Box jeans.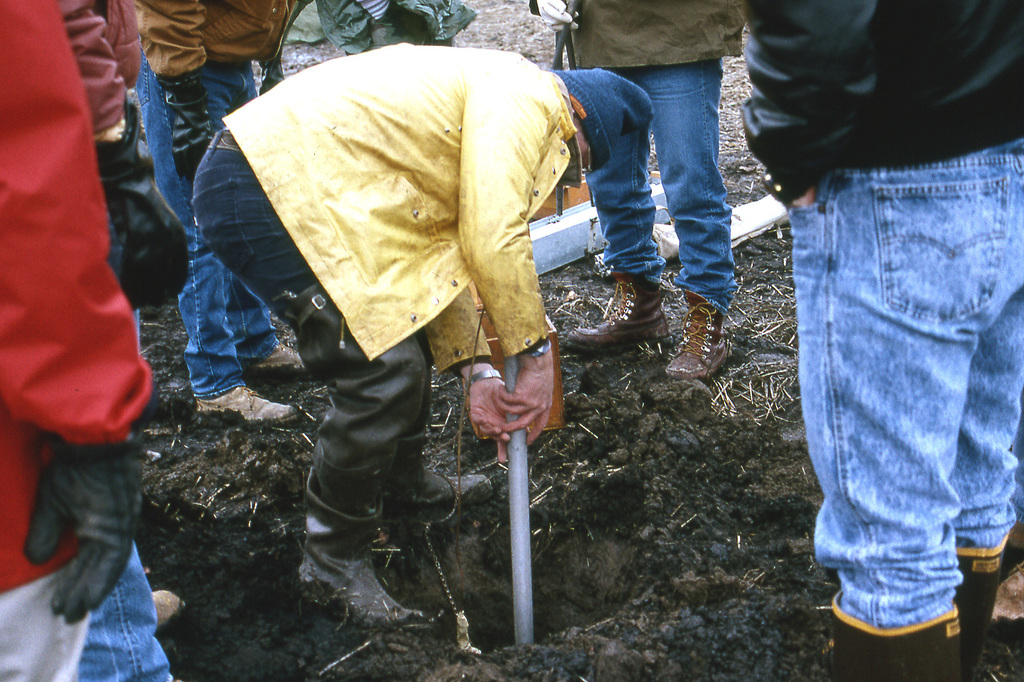
left=190, top=135, right=335, bottom=319.
